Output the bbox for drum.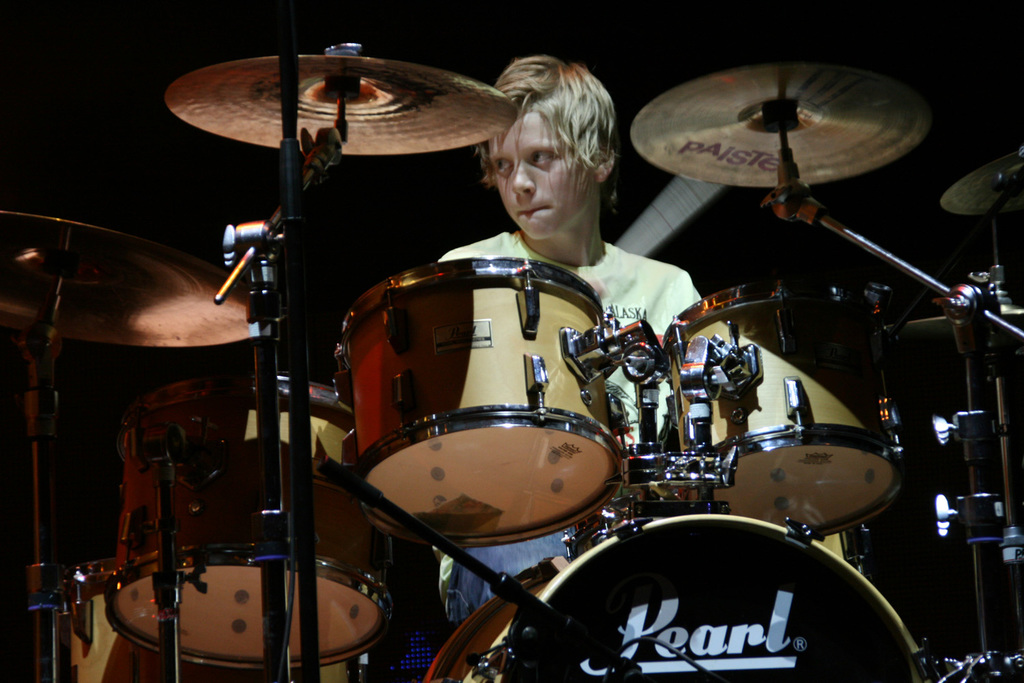
(341, 255, 603, 546).
